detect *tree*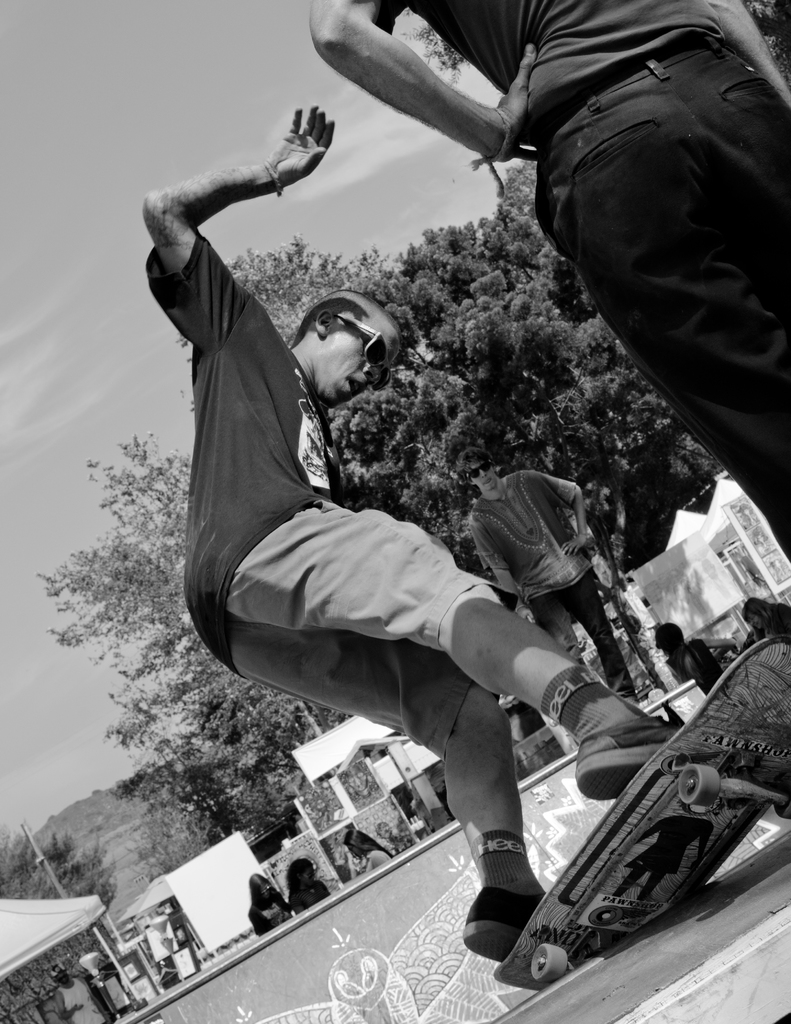
[123, 820, 207, 867]
